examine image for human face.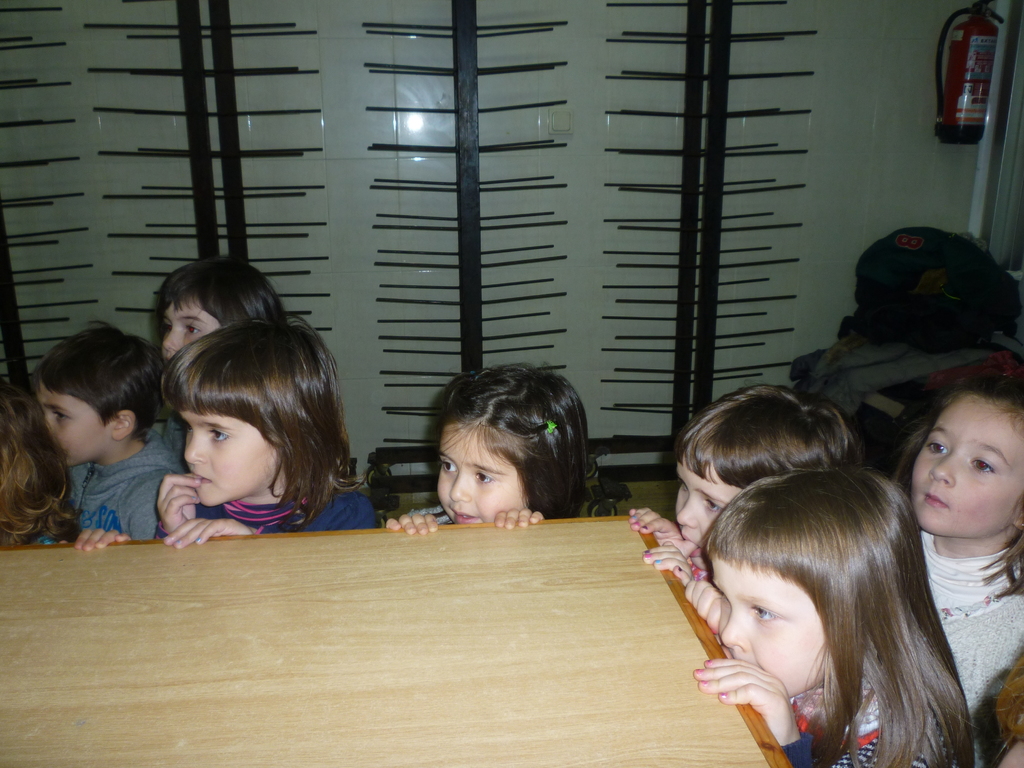
Examination result: crop(914, 410, 1019, 537).
